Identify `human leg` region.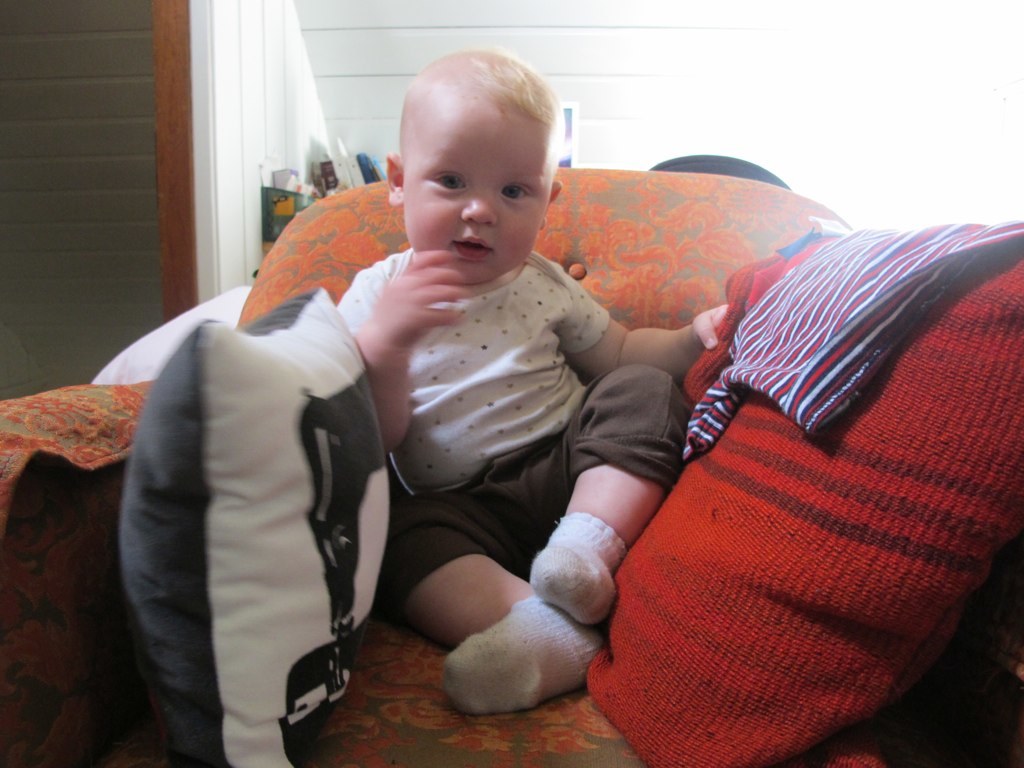
Region: x1=534, y1=365, x2=687, y2=629.
